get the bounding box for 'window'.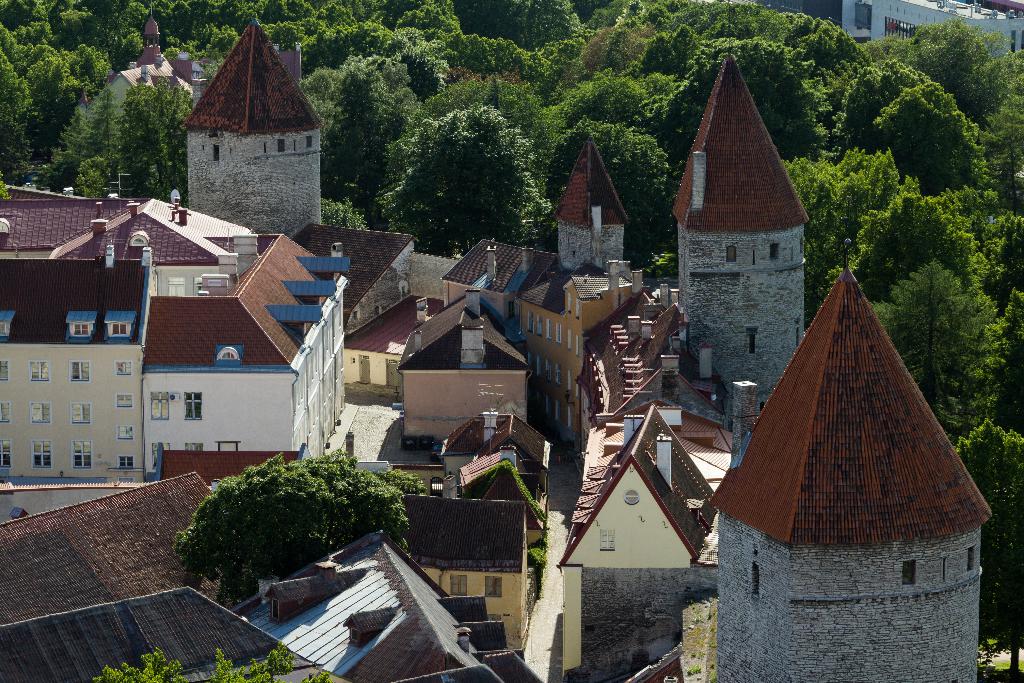
<bbox>116, 364, 131, 379</bbox>.
